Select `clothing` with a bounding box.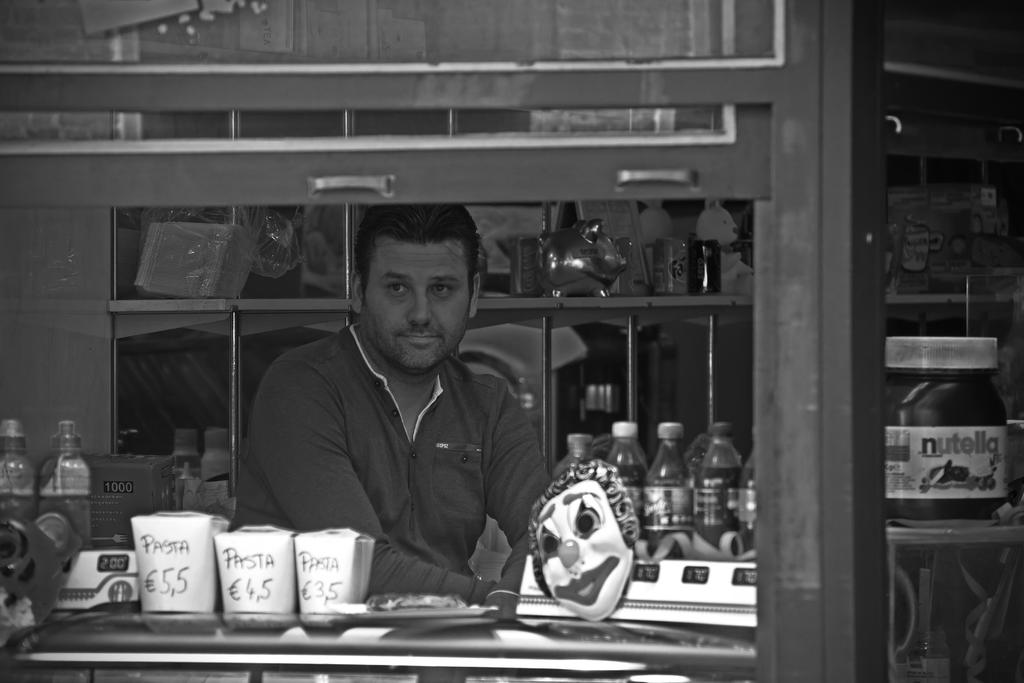
bbox(227, 322, 555, 607).
